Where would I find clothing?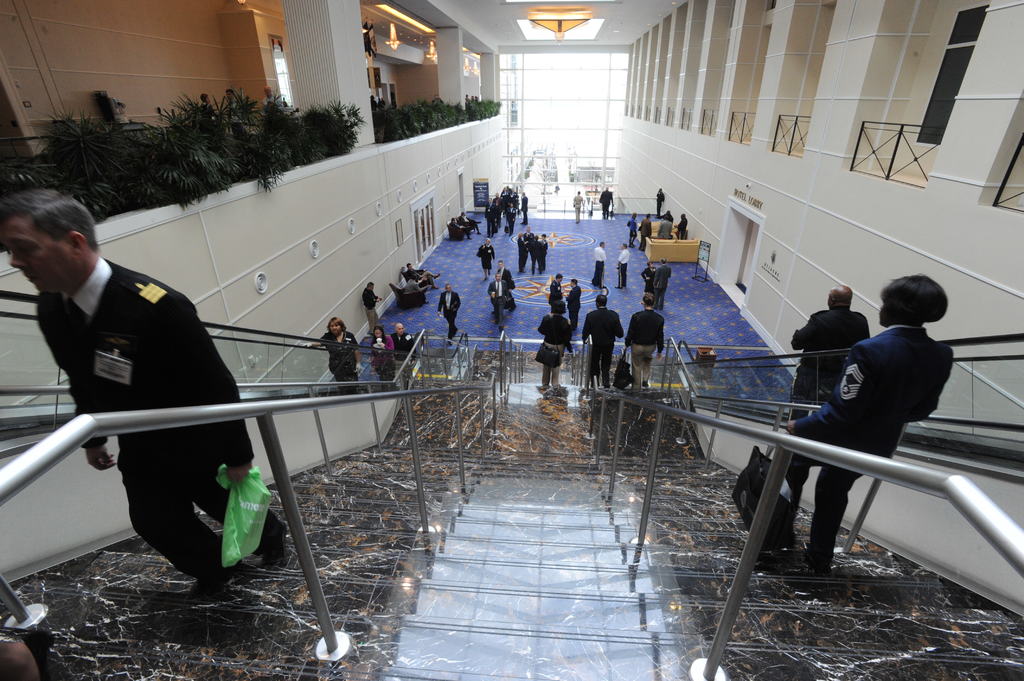
At detection(497, 185, 521, 235).
